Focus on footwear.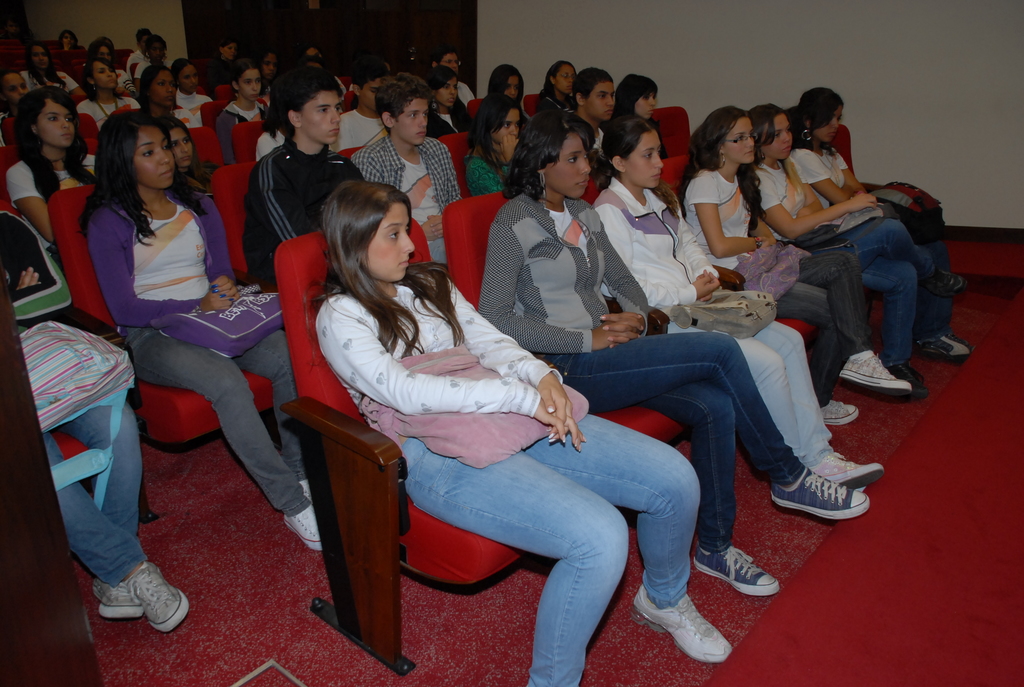
Focused at bbox=(127, 565, 191, 641).
